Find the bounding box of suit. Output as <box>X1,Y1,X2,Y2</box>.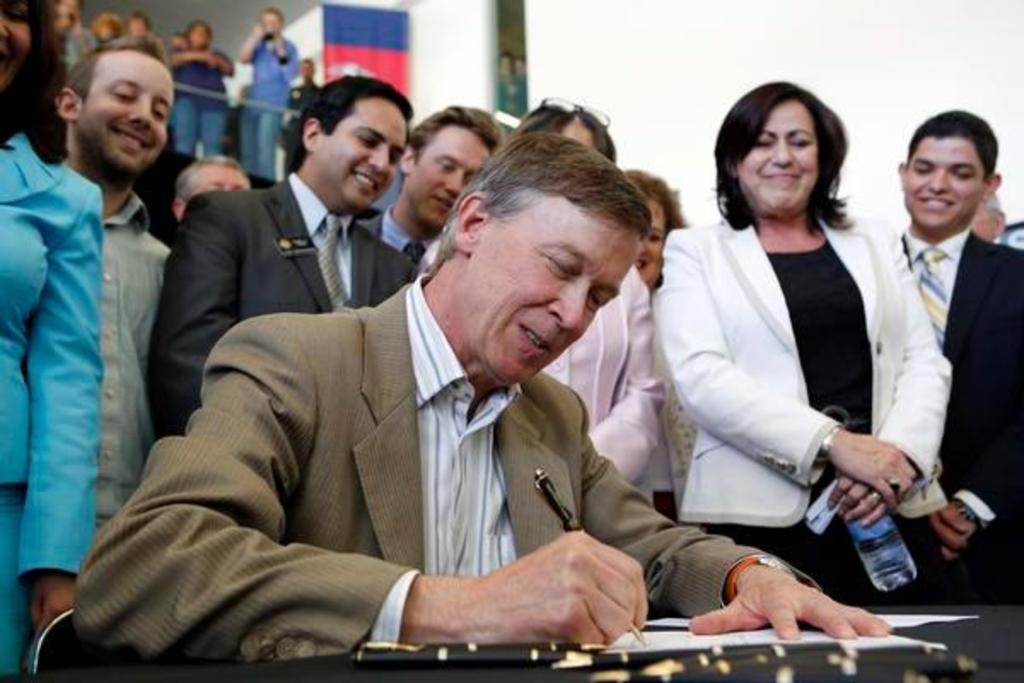
<box>655,147,935,599</box>.
